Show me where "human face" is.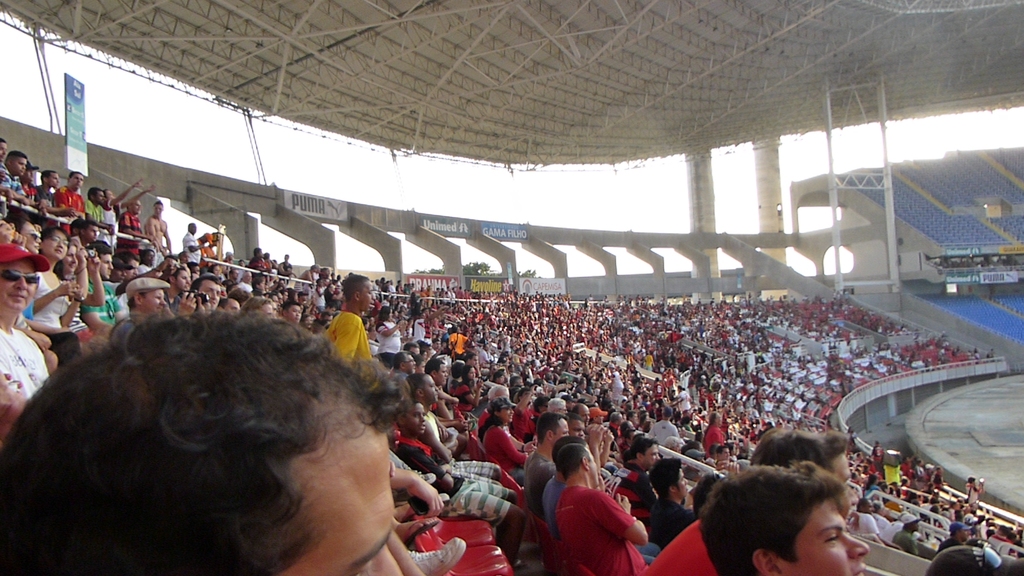
"human face" is at (x1=419, y1=372, x2=438, y2=403).
